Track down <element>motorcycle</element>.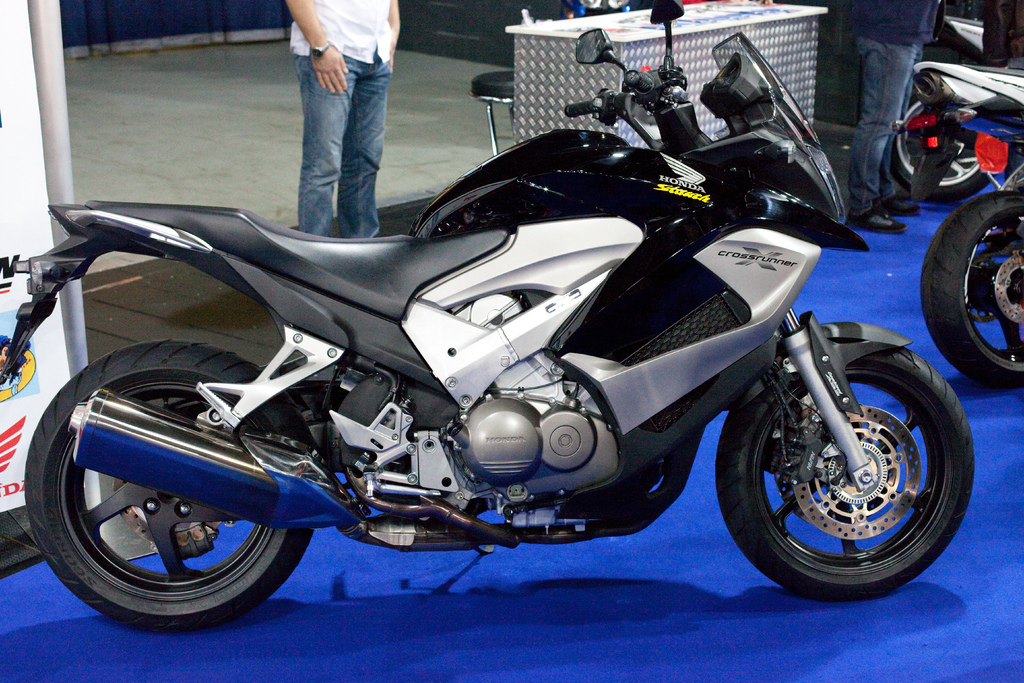
Tracked to <bbox>0, 19, 925, 661</bbox>.
